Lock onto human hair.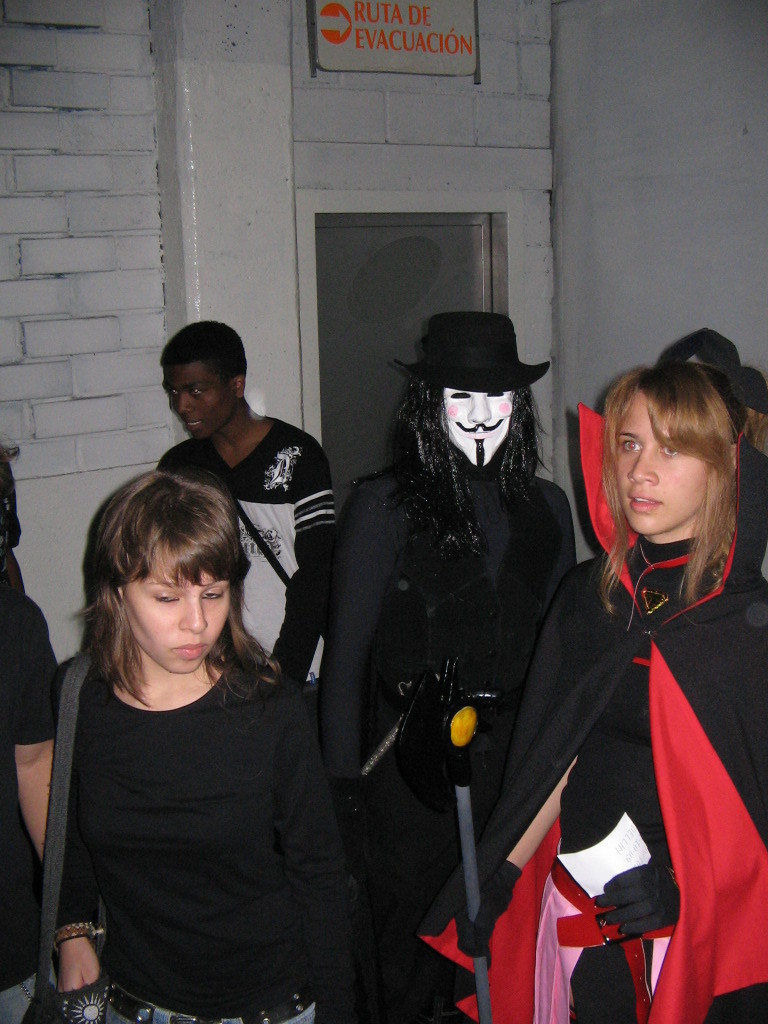
Locked: 593 368 750 623.
